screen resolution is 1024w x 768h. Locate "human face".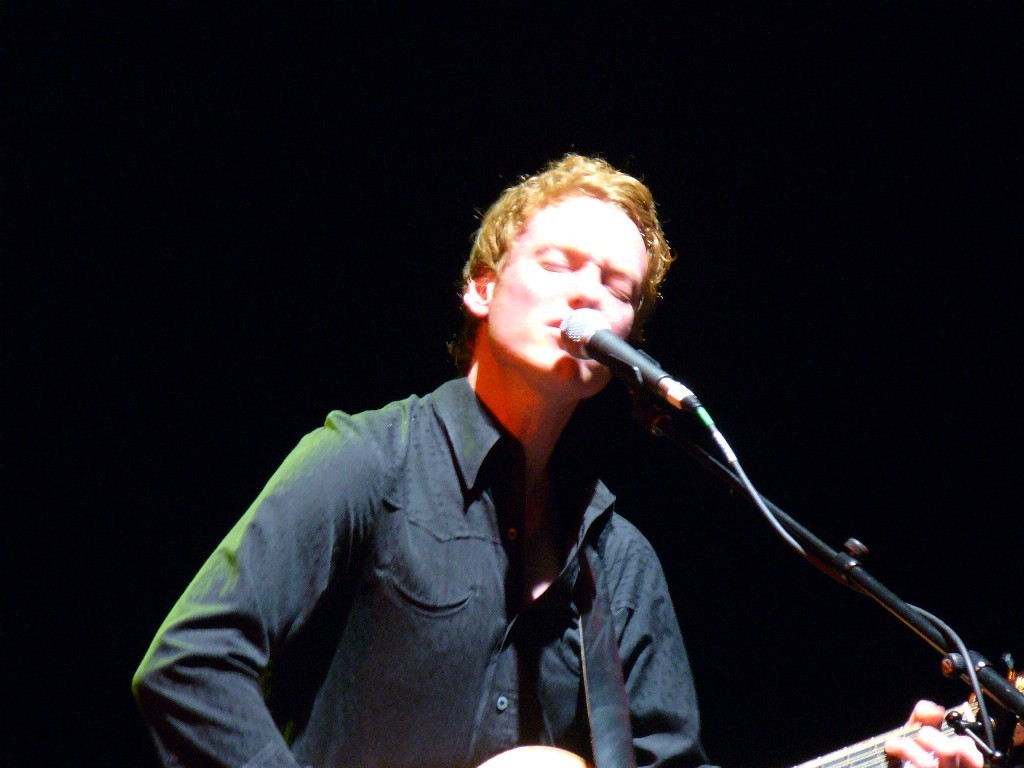
{"x1": 490, "y1": 197, "x2": 655, "y2": 403}.
